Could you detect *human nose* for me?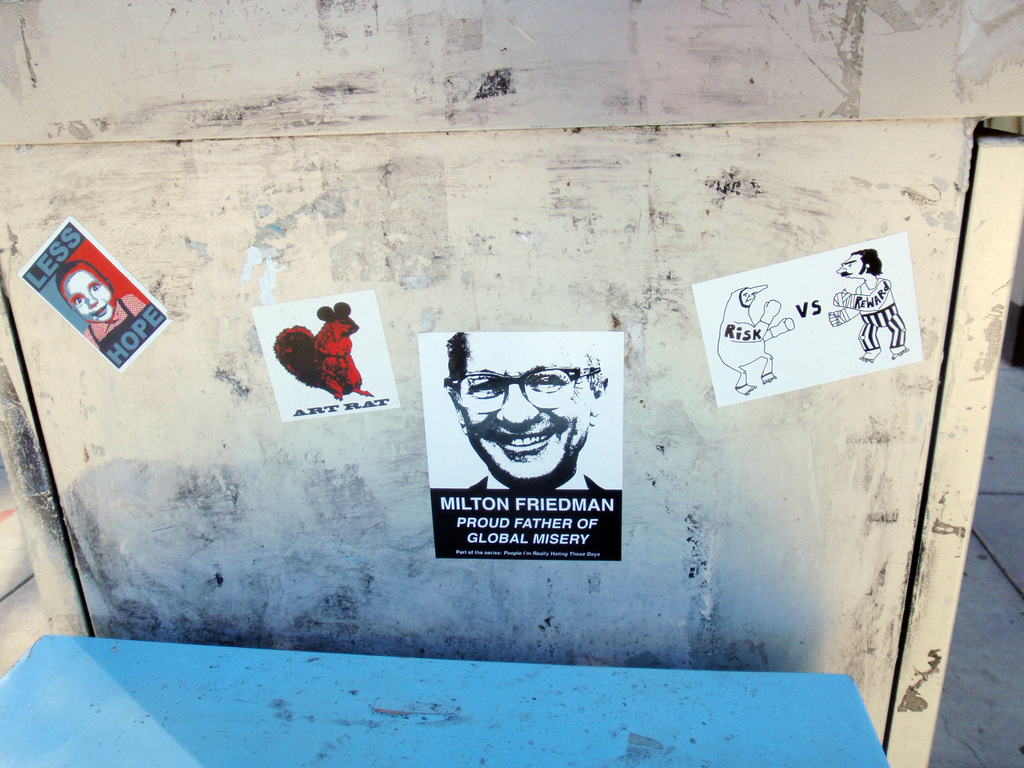
Detection result: BBox(86, 294, 102, 309).
